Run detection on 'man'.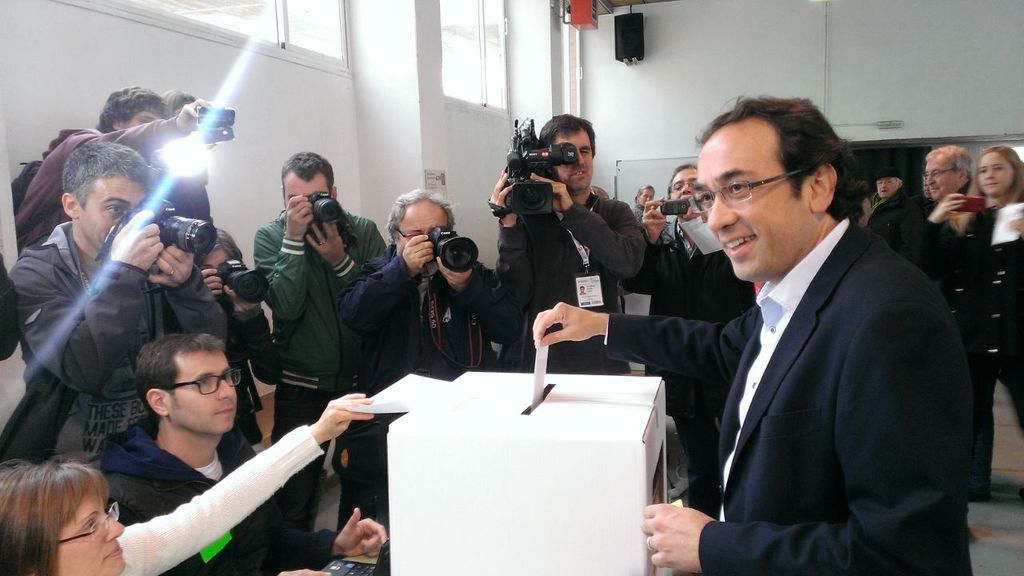
Result: <bbox>0, 140, 234, 467</bbox>.
